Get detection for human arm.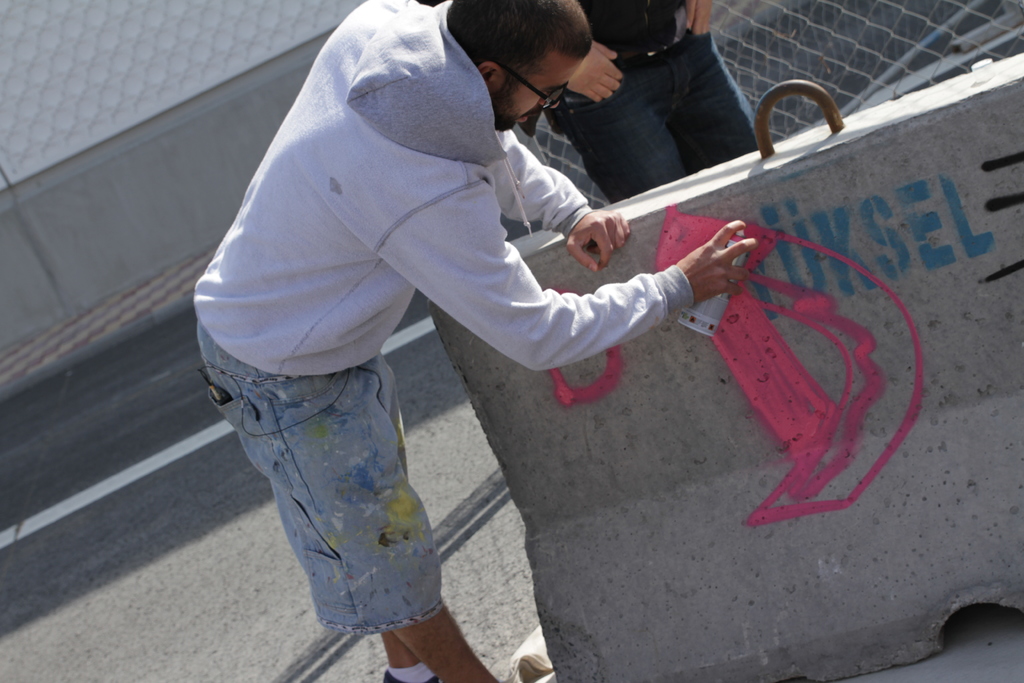
Detection: rect(557, 37, 623, 103).
